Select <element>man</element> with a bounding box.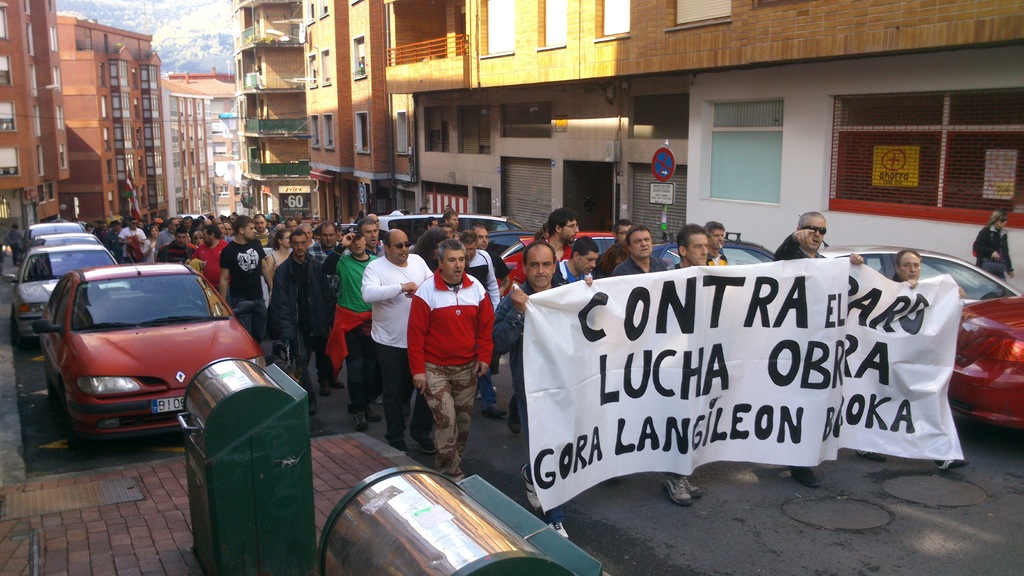
Rect(658, 225, 710, 504).
